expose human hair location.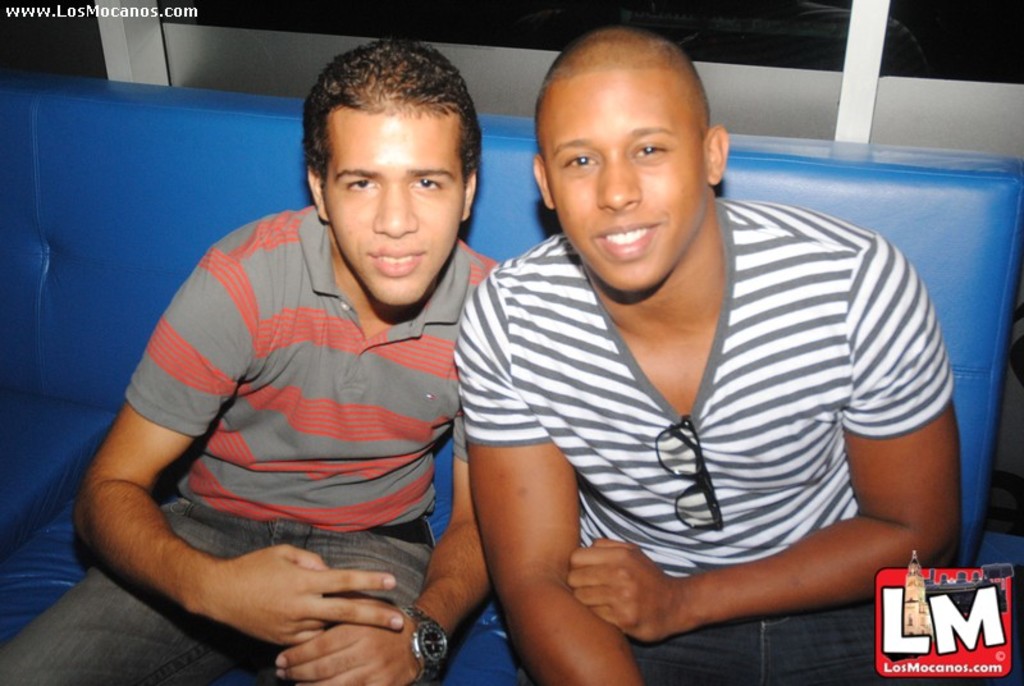
Exposed at 531/20/728/303.
